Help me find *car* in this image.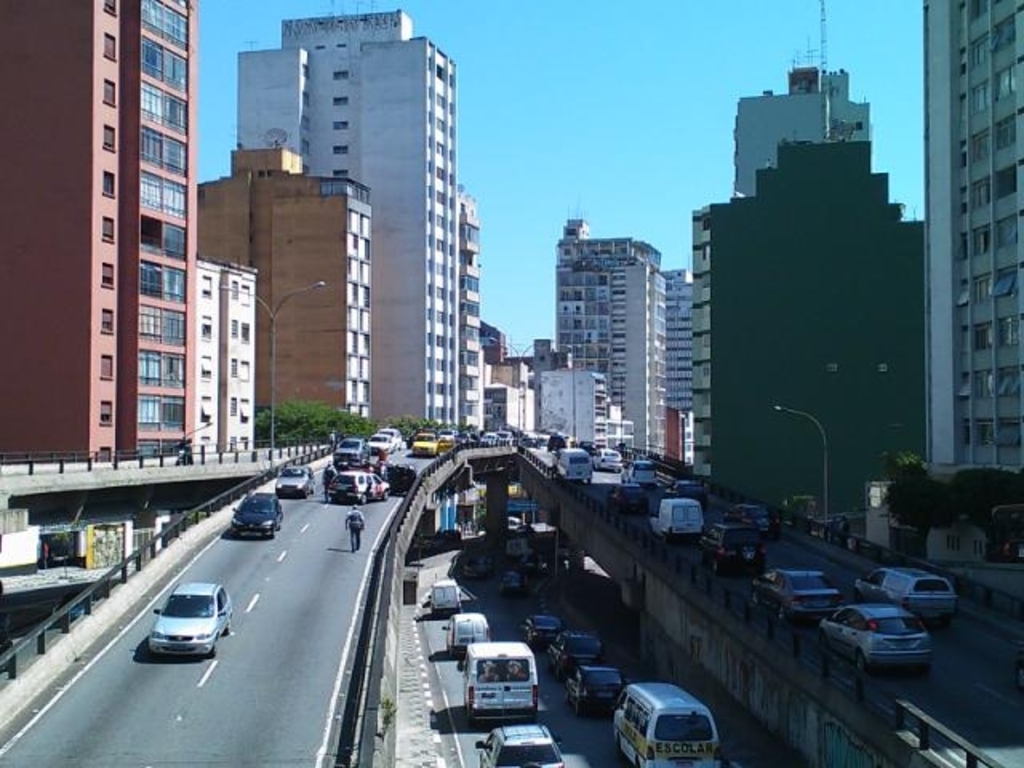
Found it: bbox(131, 587, 227, 669).
